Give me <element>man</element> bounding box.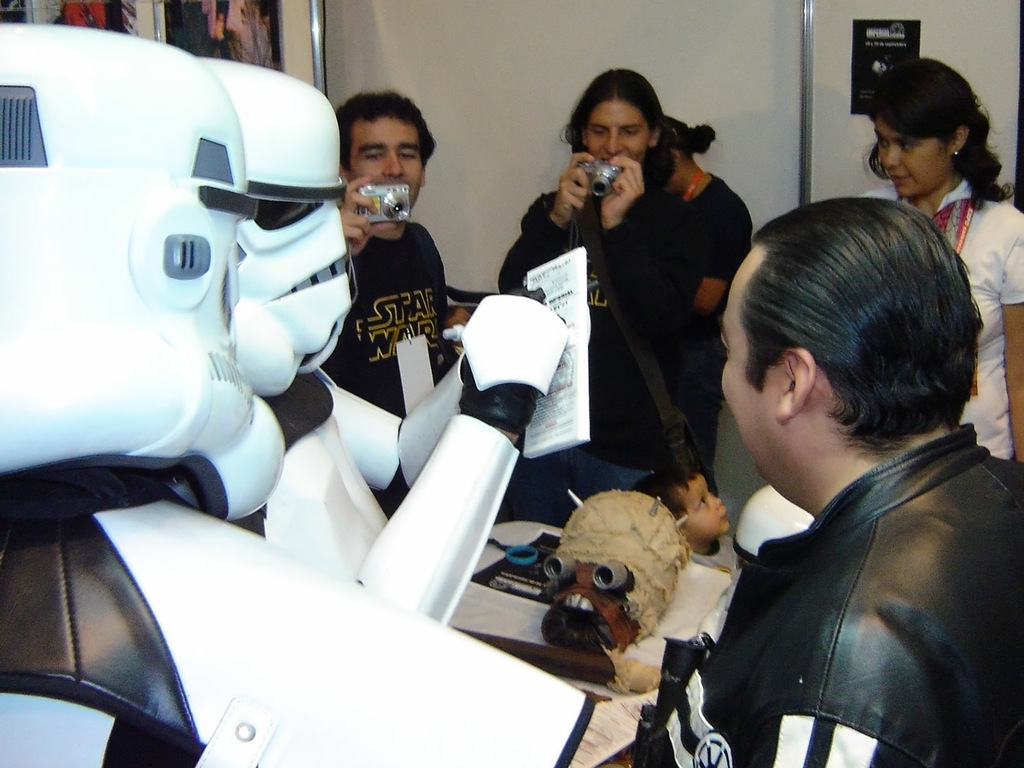
660/195/1023/767.
